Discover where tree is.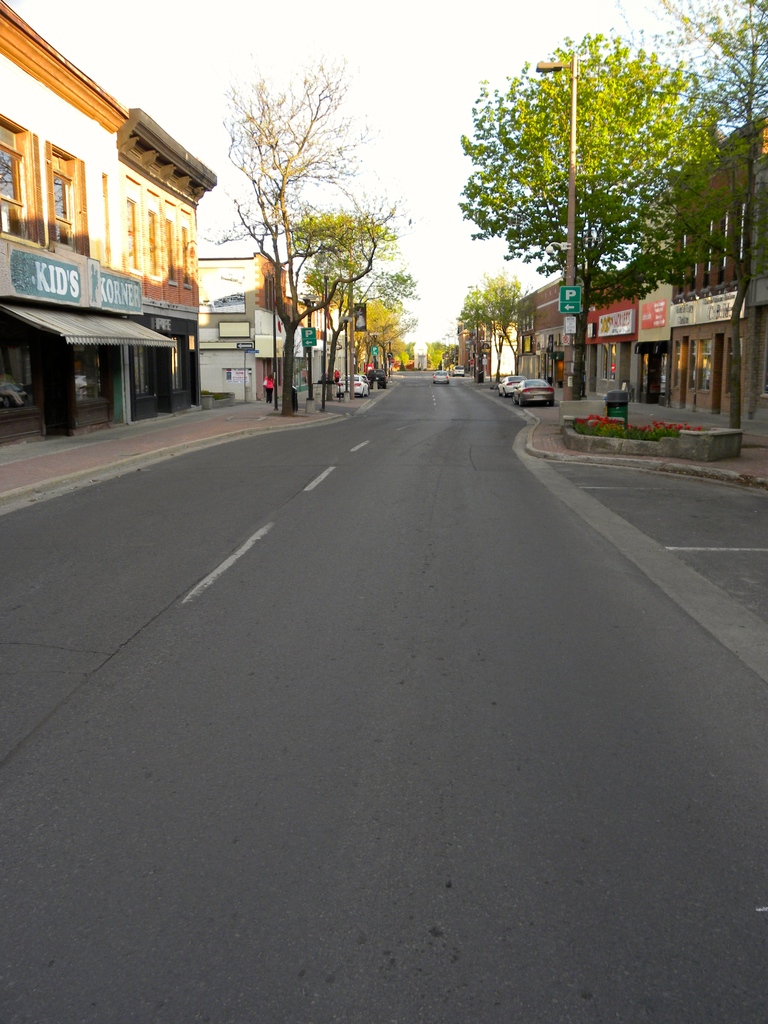
Discovered at <bbox>340, 242, 415, 396</bbox>.
